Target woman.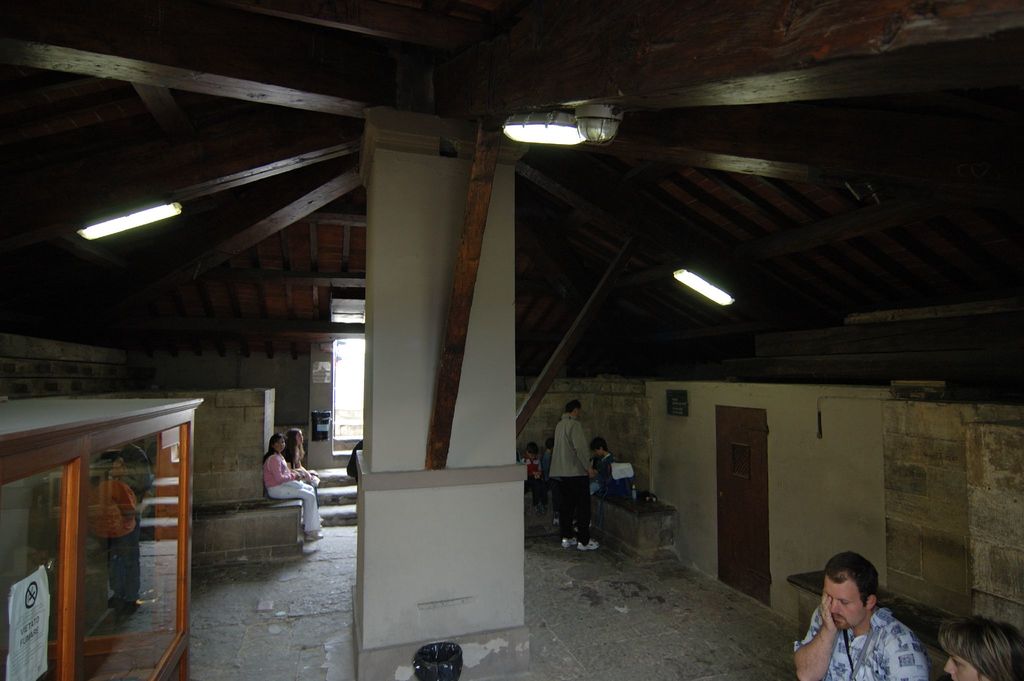
Target region: x1=286, y1=429, x2=320, y2=508.
